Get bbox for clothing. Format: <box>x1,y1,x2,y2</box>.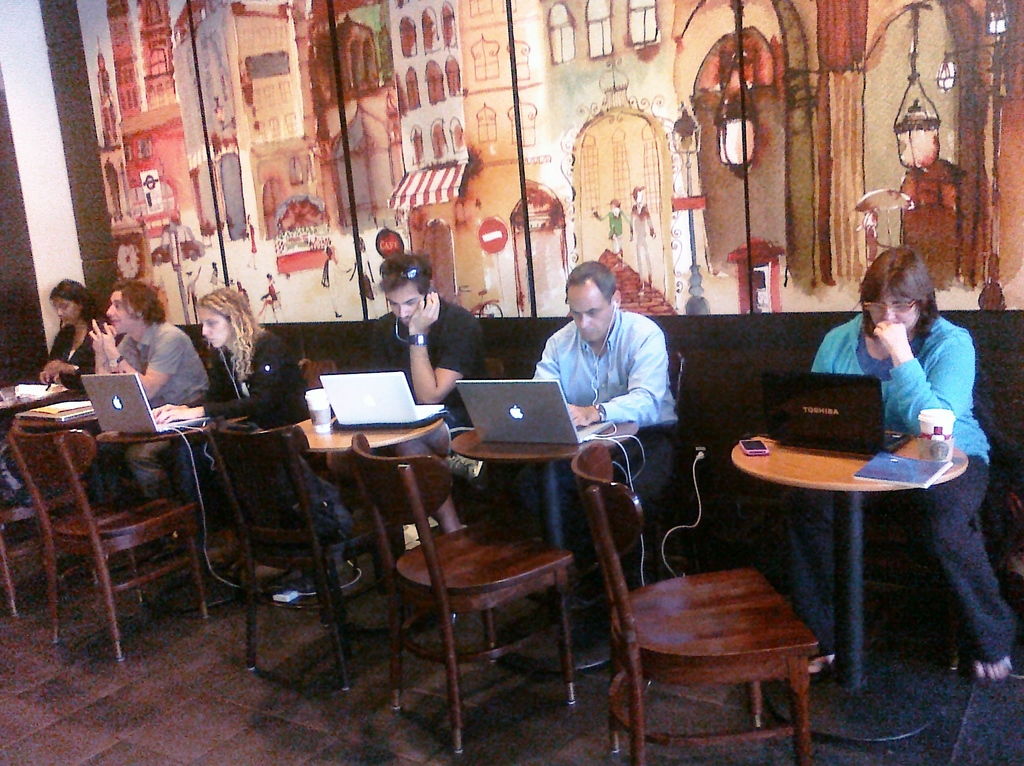
<box>188,323,316,564</box>.
